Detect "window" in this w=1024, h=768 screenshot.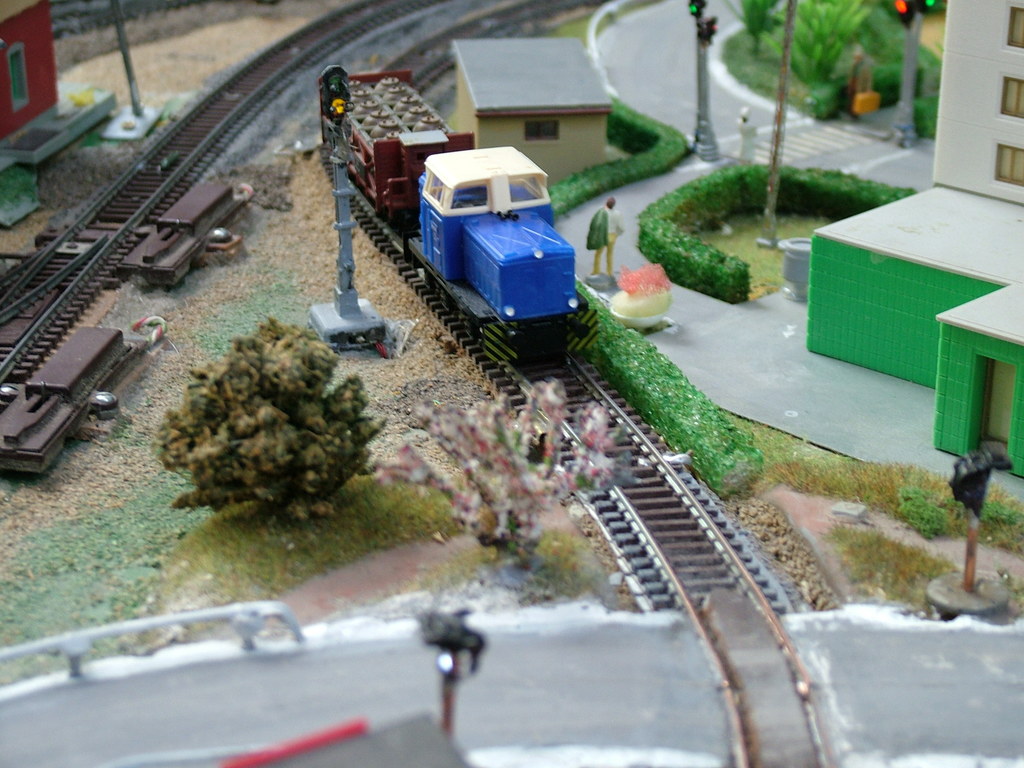
Detection: box=[6, 39, 27, 111].
